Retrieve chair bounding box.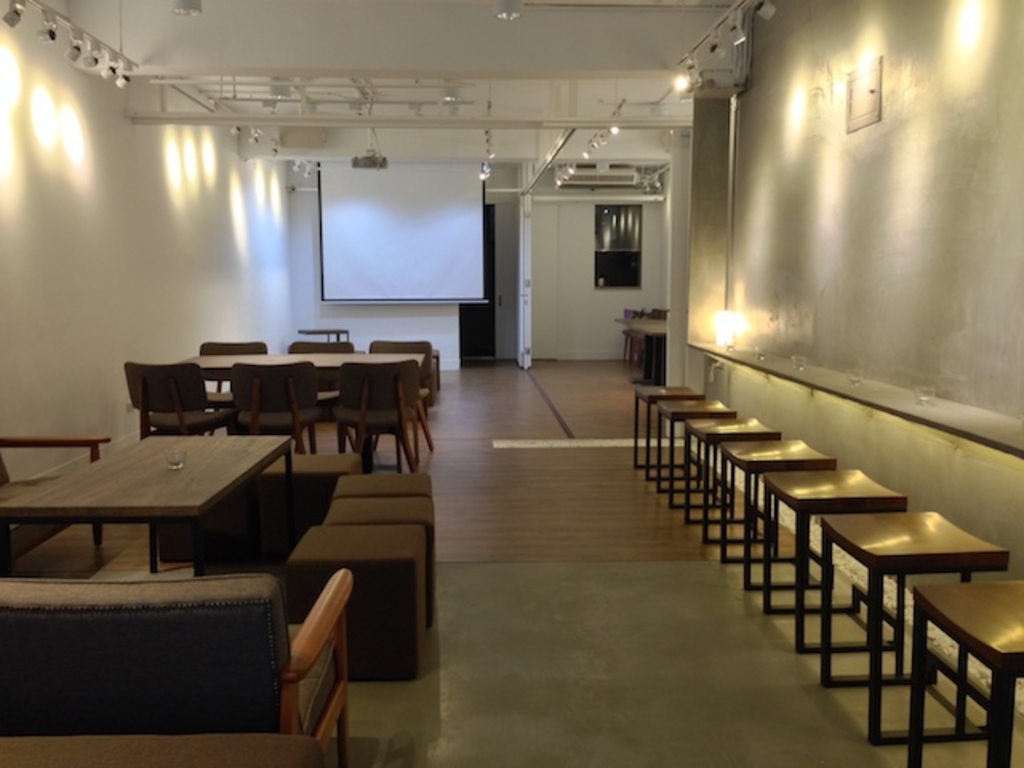
Bounding box: pyautogui.locateOnScreen(331, 360, 419, 470).
